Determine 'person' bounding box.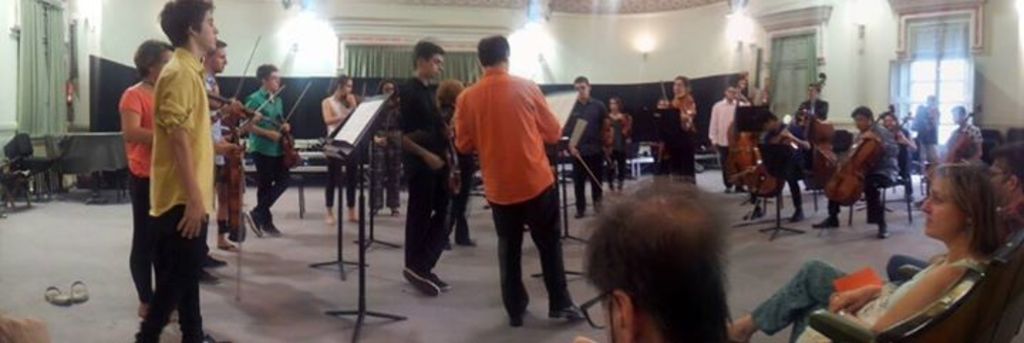
Determined: x1=730 y1=71 x2=748 y2=105.
